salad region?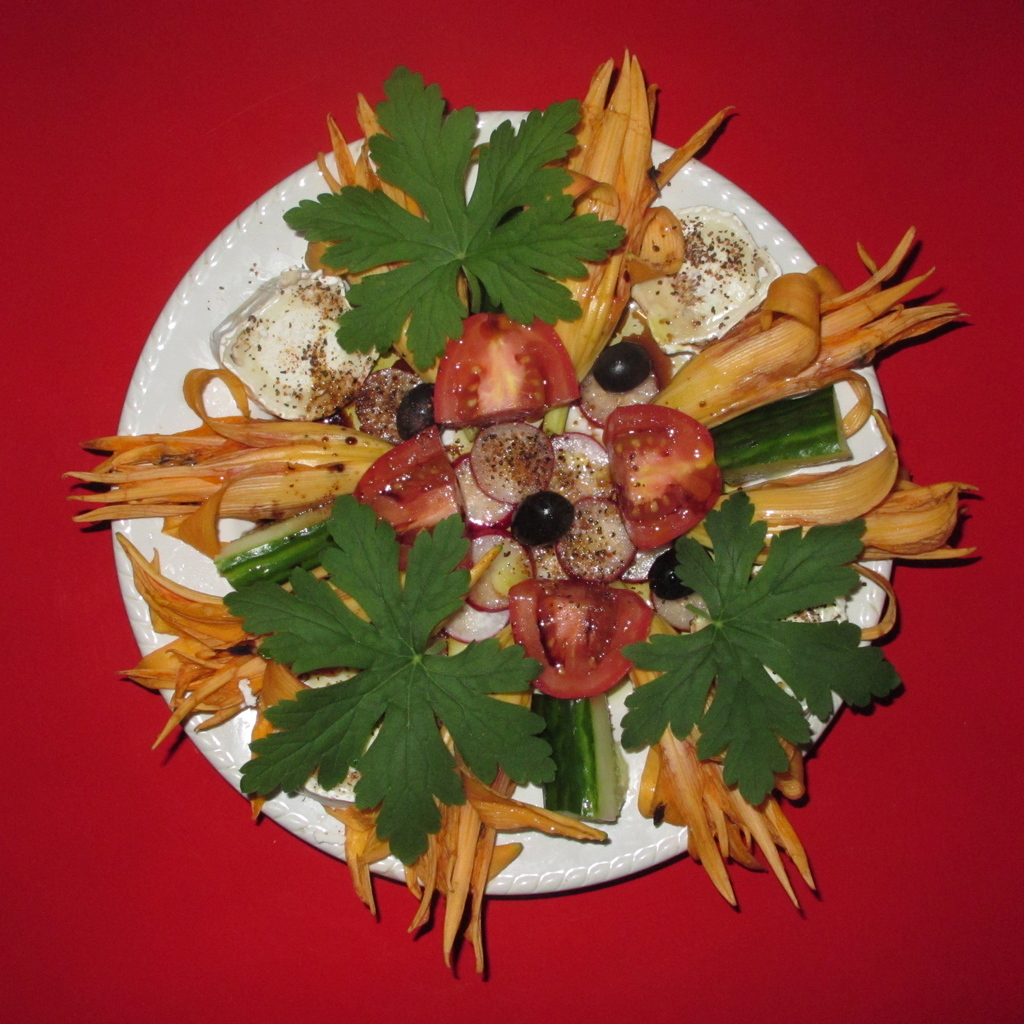
bbox(67, 51, 973, 976)
